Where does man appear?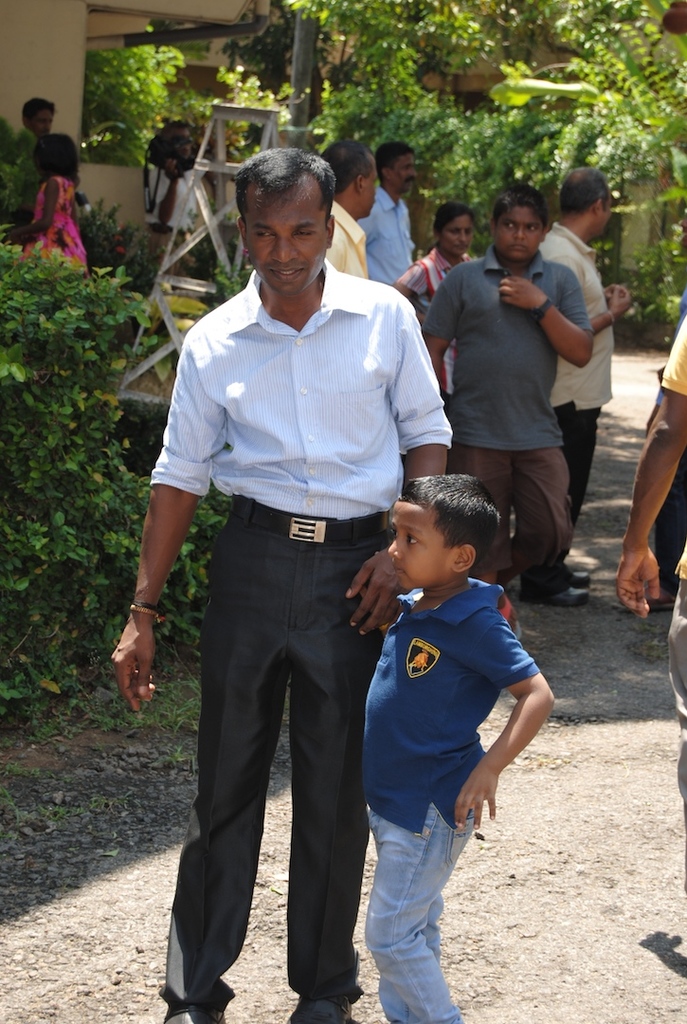
Appears at 426, 186, 589, 589.
